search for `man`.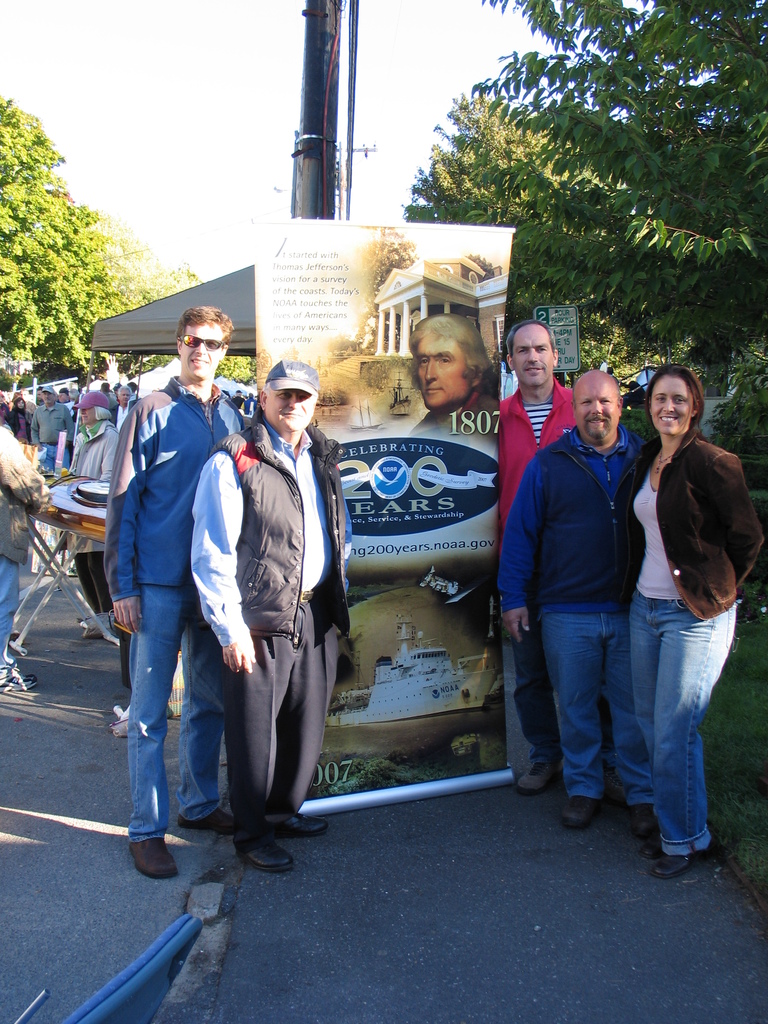
Found at locate(33, 383, 72, 483).
